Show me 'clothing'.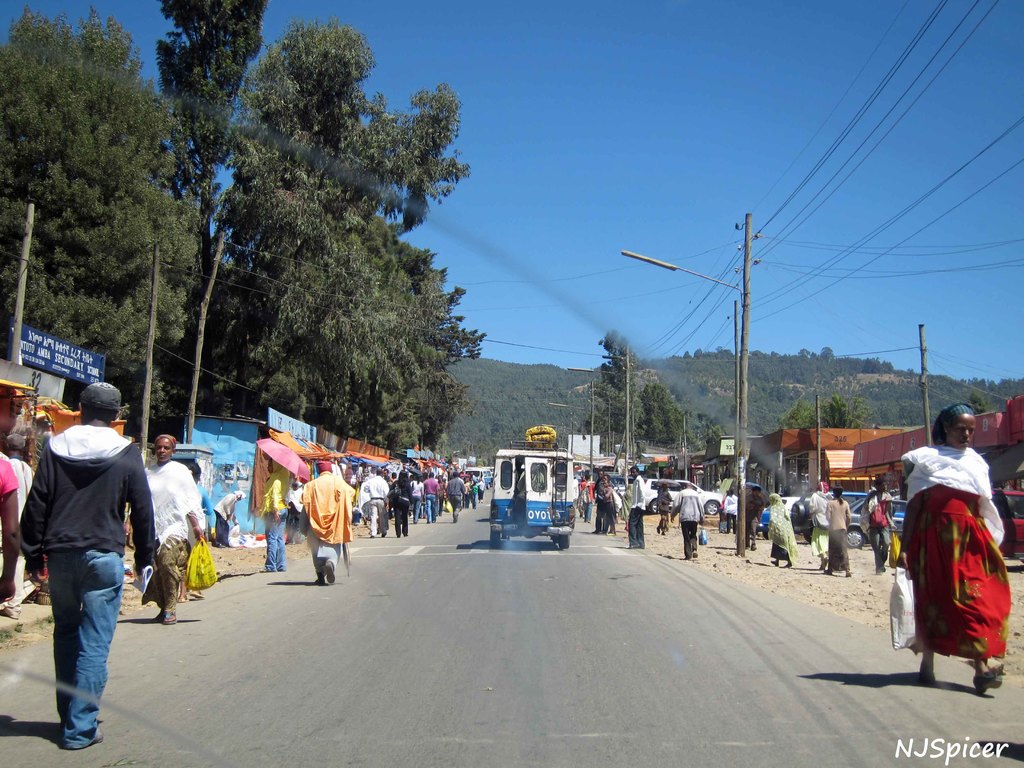
'clothing' is here: 362 473 484 532.
